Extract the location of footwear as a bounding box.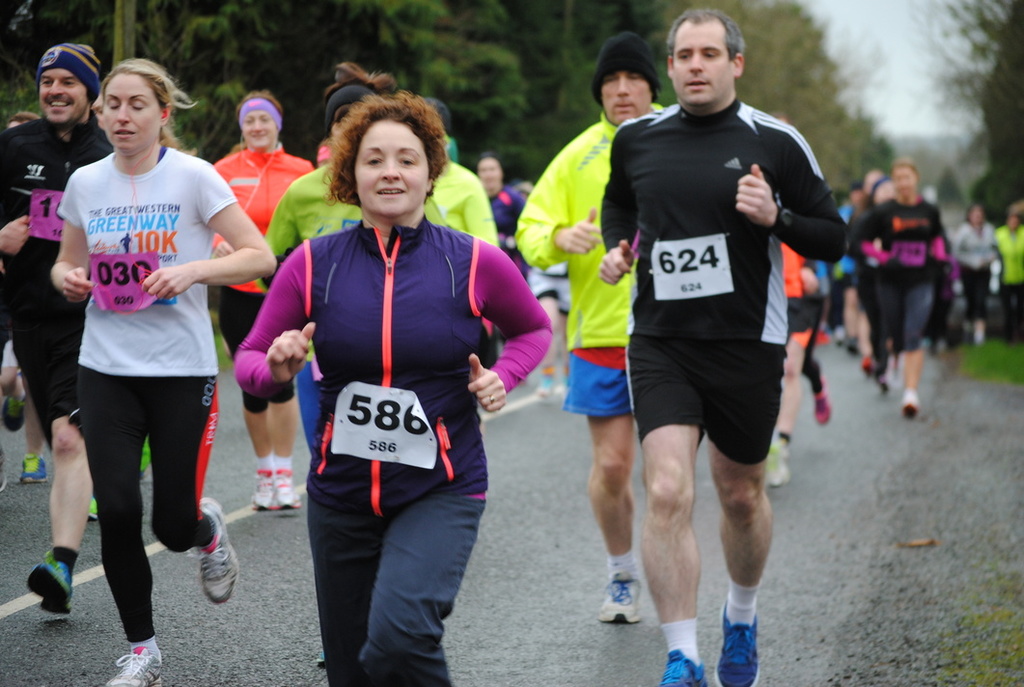
left=718, top=594, right=762, bottom=686.
